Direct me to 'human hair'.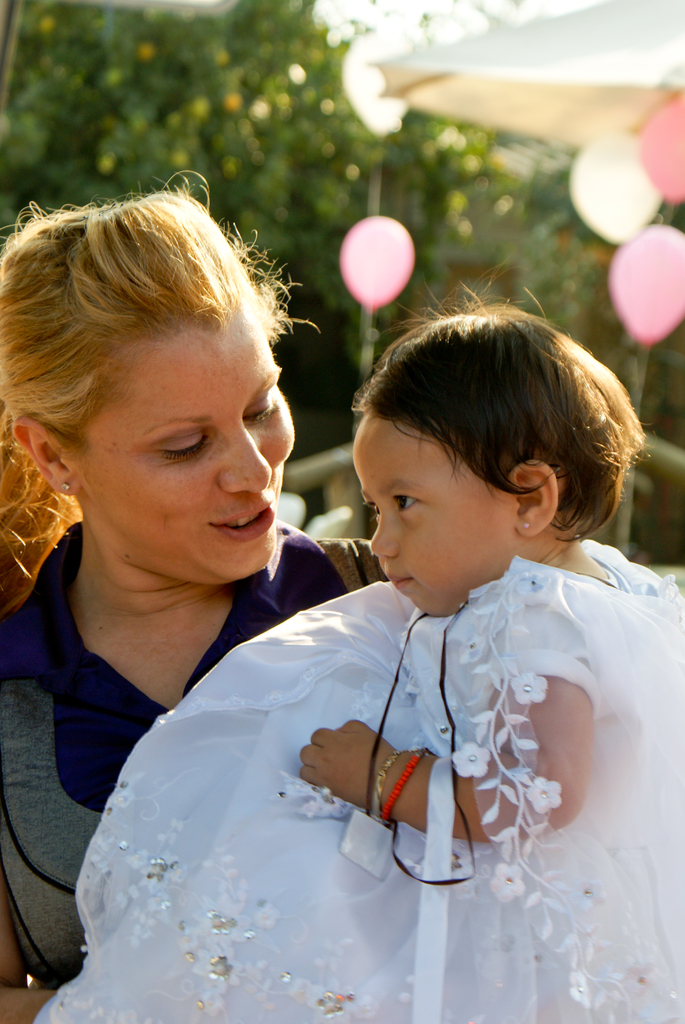
Direction: box=[351, 288, 633, 569].
